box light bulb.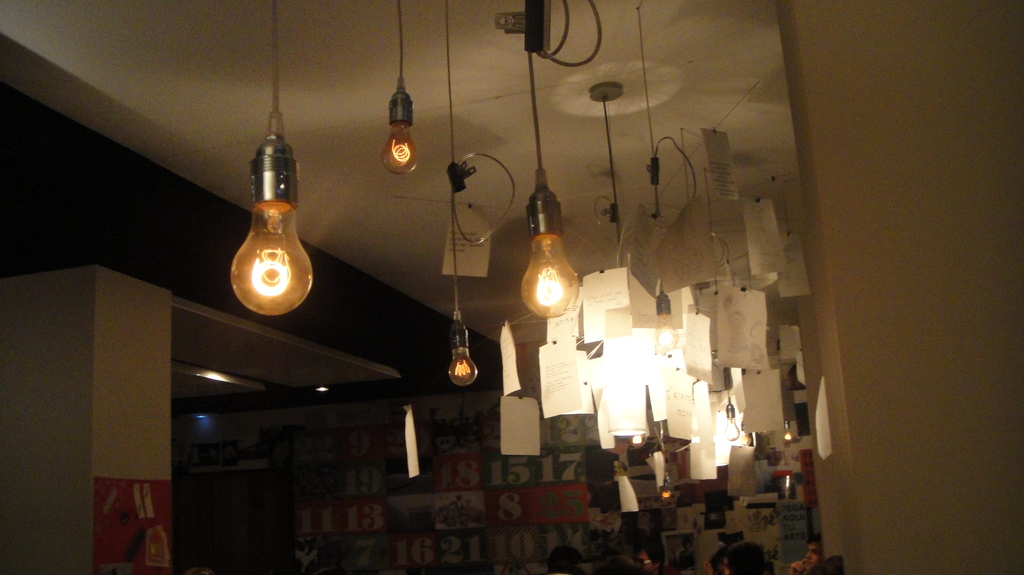
rect(724, 403, 737, 441).
